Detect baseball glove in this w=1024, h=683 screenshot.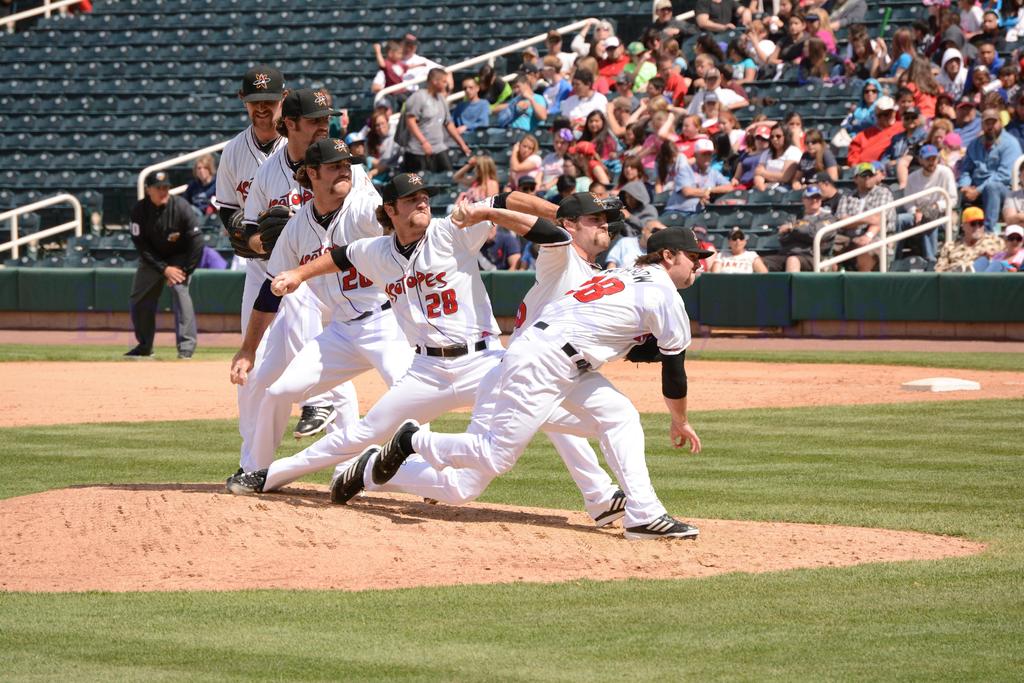
Detection: <box>257,203,299,253</box>.
